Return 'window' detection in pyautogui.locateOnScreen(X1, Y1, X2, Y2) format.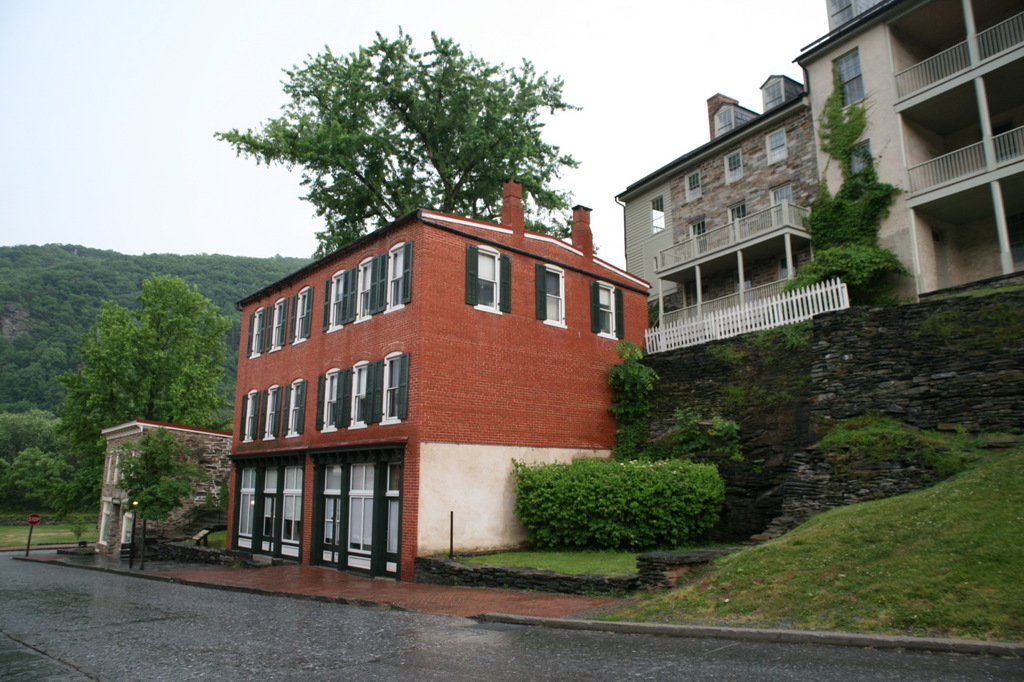
pyautogui.locateOnScreen(350, 361, 370, 432).
